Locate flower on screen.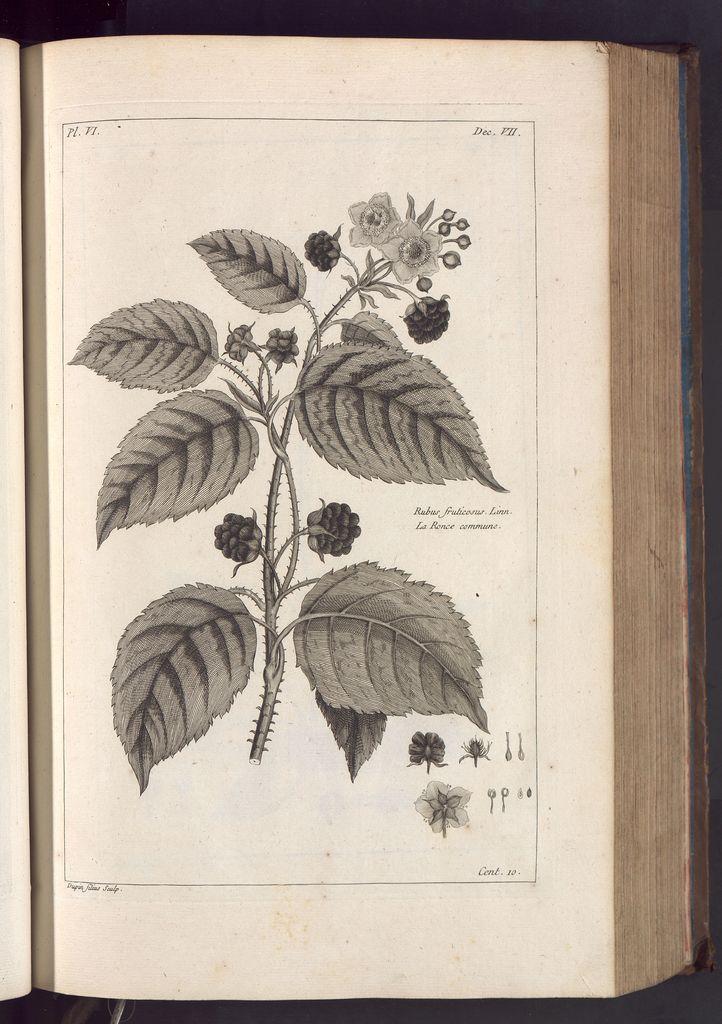
On screen at bbox=[413, 783, 483, 849].
